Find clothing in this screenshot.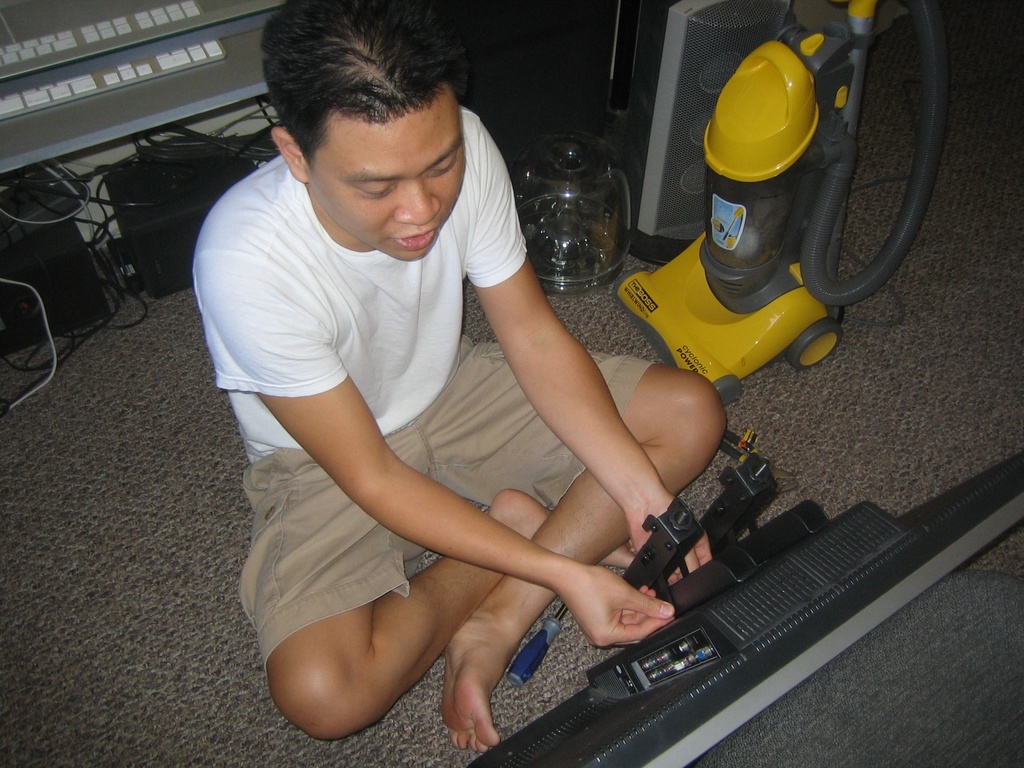
The bounding box for clothing is rect(204, 127, 559, 673).
